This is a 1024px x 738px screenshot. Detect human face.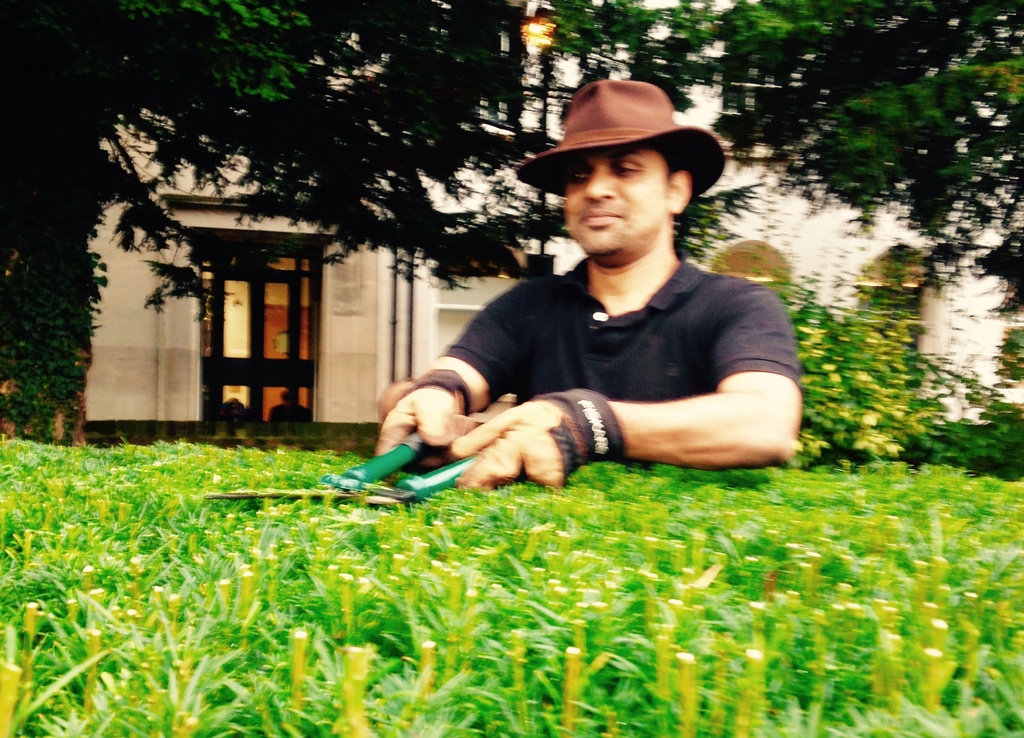
bbox(562, 145, 672, 262).
